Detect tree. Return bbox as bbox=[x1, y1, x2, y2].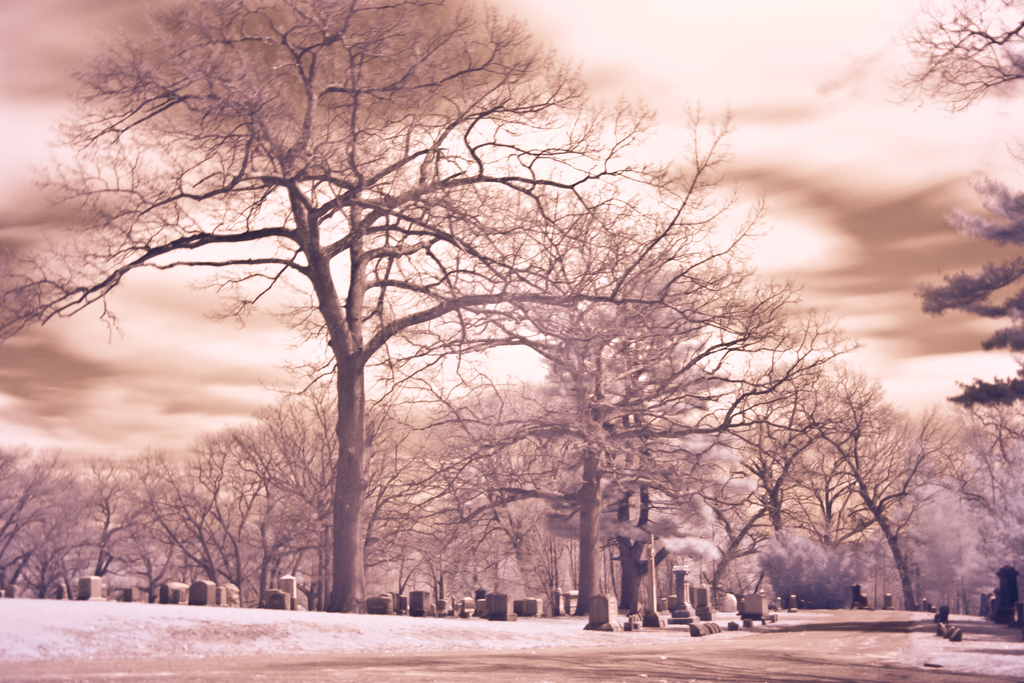
bbox=[889, 1, 1023, 111].
